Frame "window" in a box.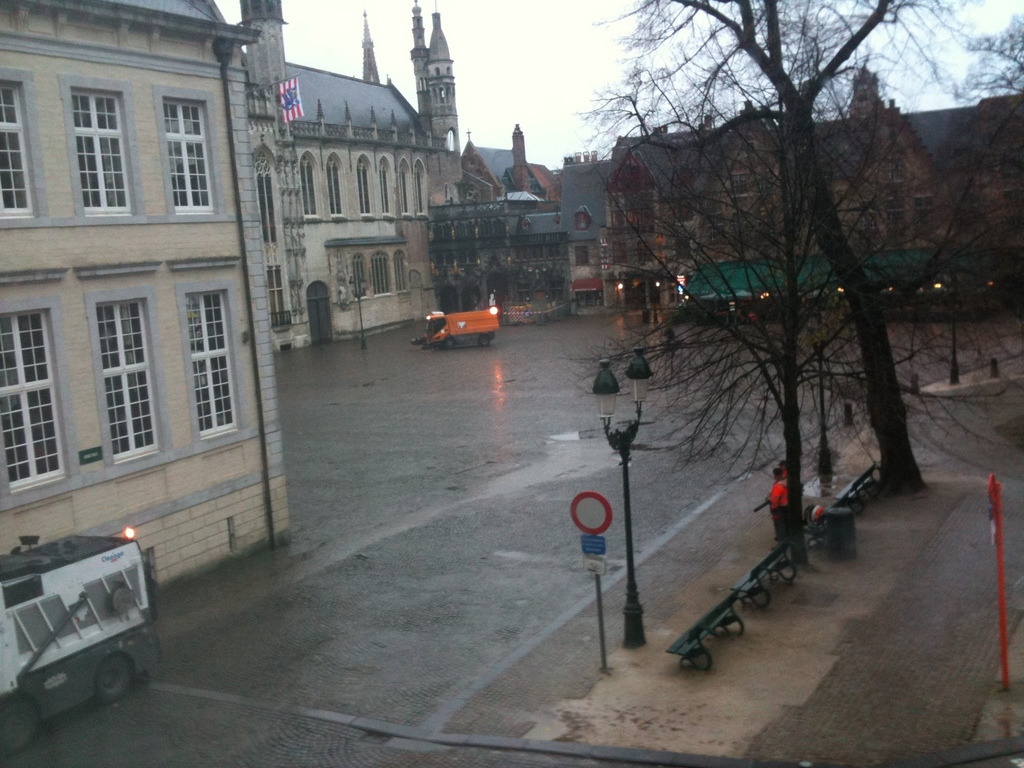
region(414, 157, 429, 214).
